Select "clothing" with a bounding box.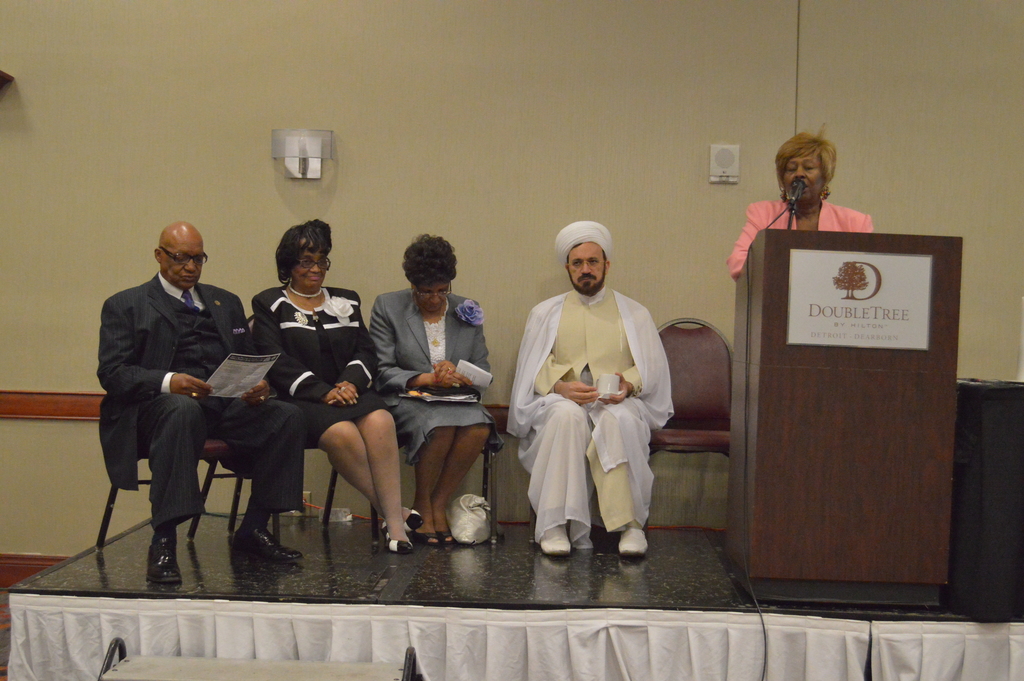
[left=369, top=288, right=492, bottom=456].
